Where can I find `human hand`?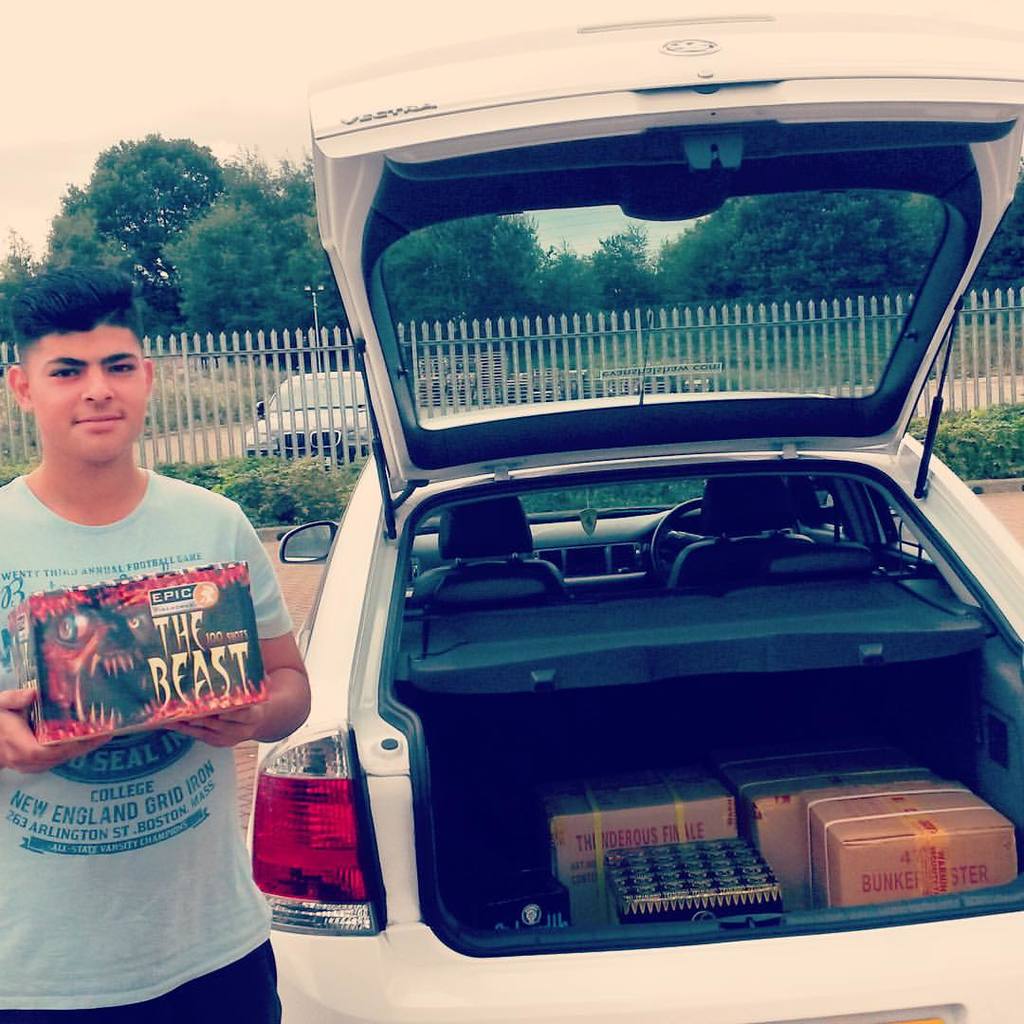
You can find it at detection(0, 686, 114, 774).
